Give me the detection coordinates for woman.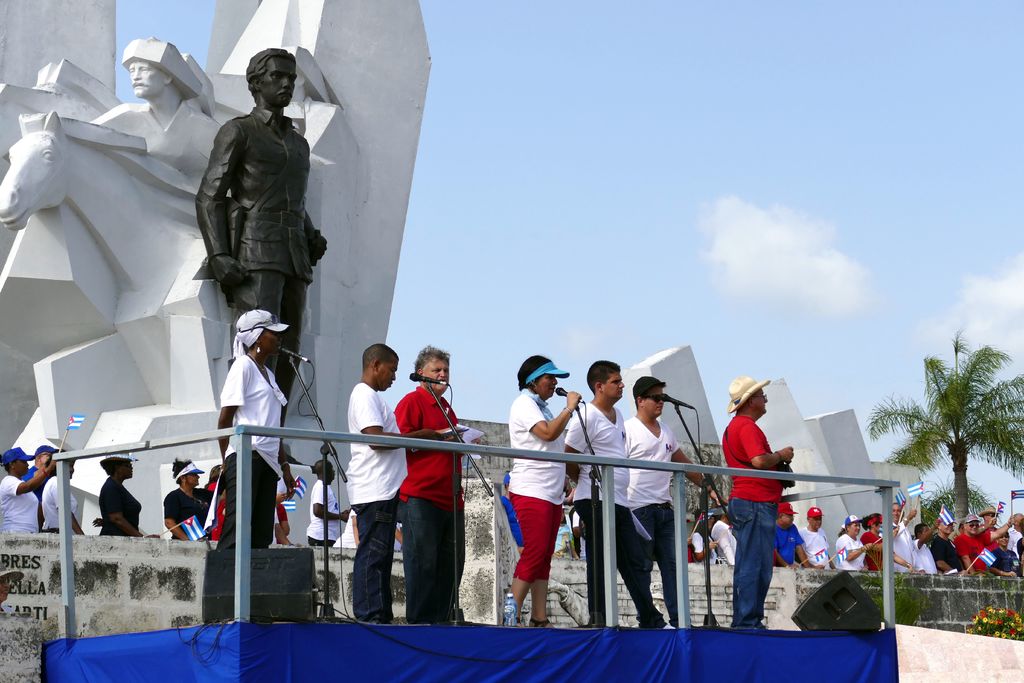
box(92, 451, 160, 537).
